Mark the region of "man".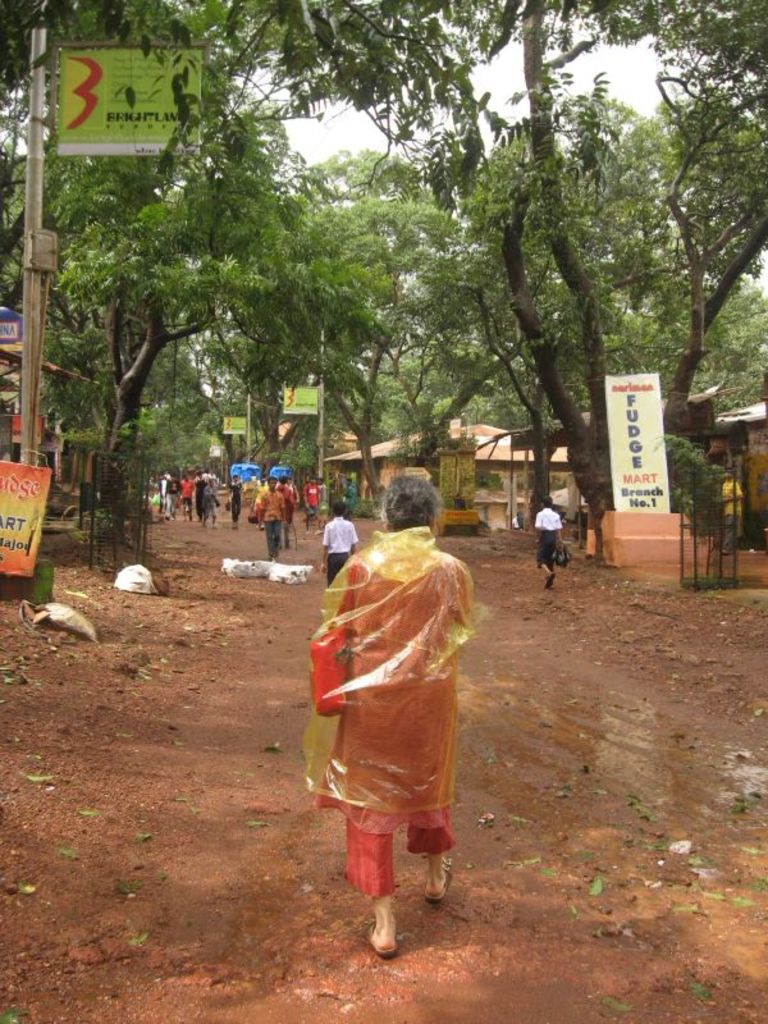
Region: 259 481 288 561.
